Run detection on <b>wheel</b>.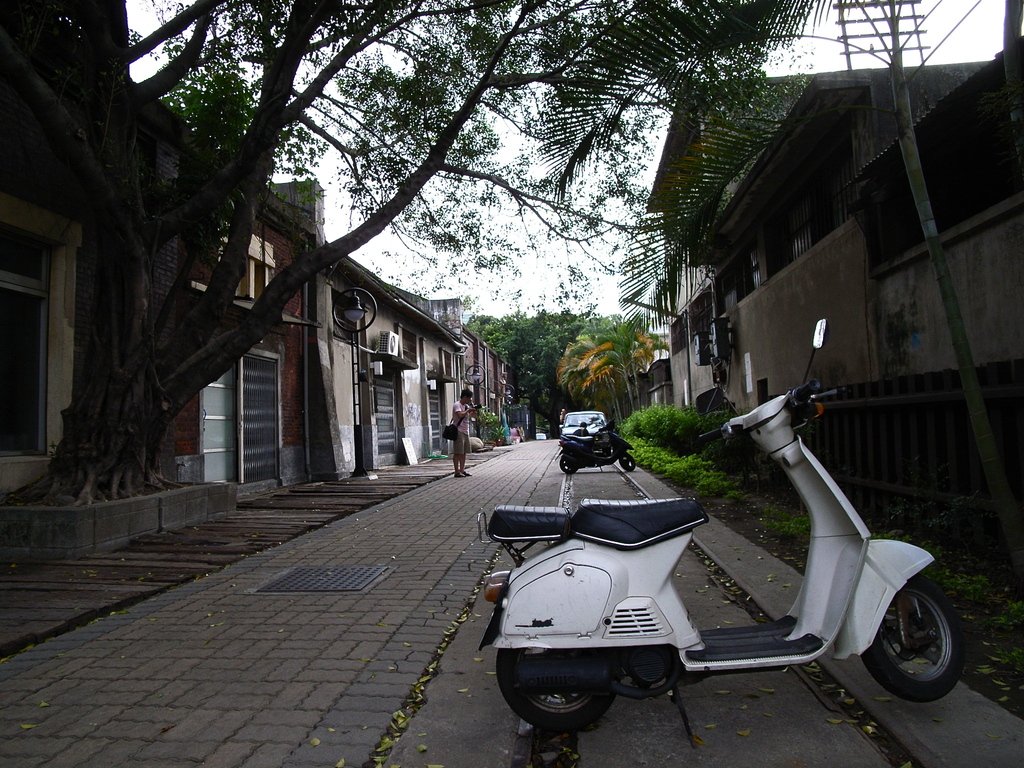
Result: 557:455:579:478.
